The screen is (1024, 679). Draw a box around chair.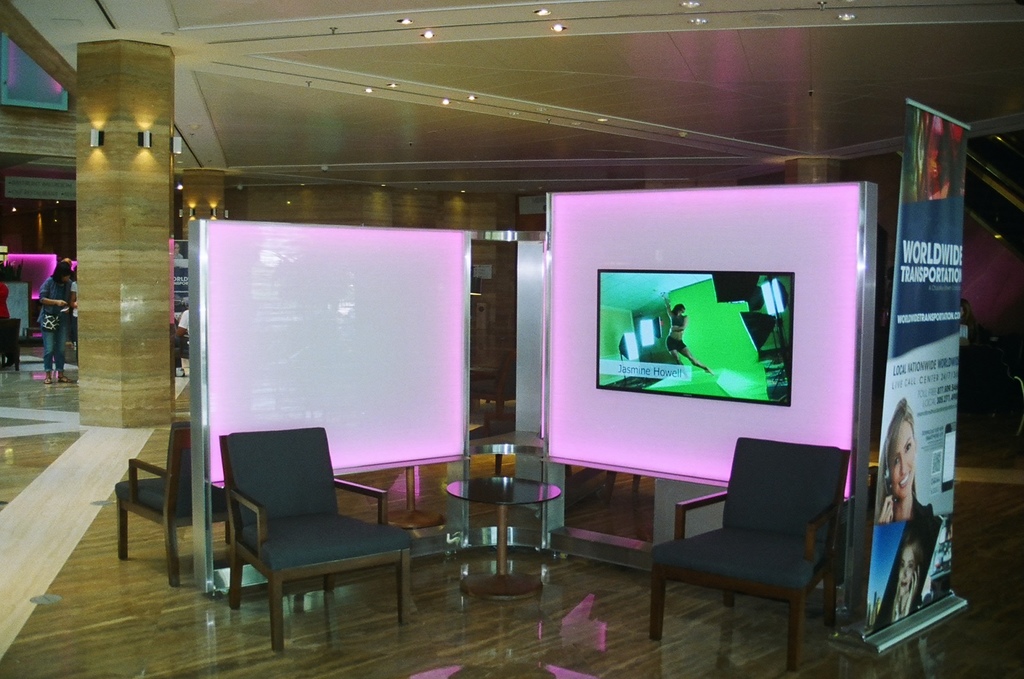
166, 320, 193, 371.
